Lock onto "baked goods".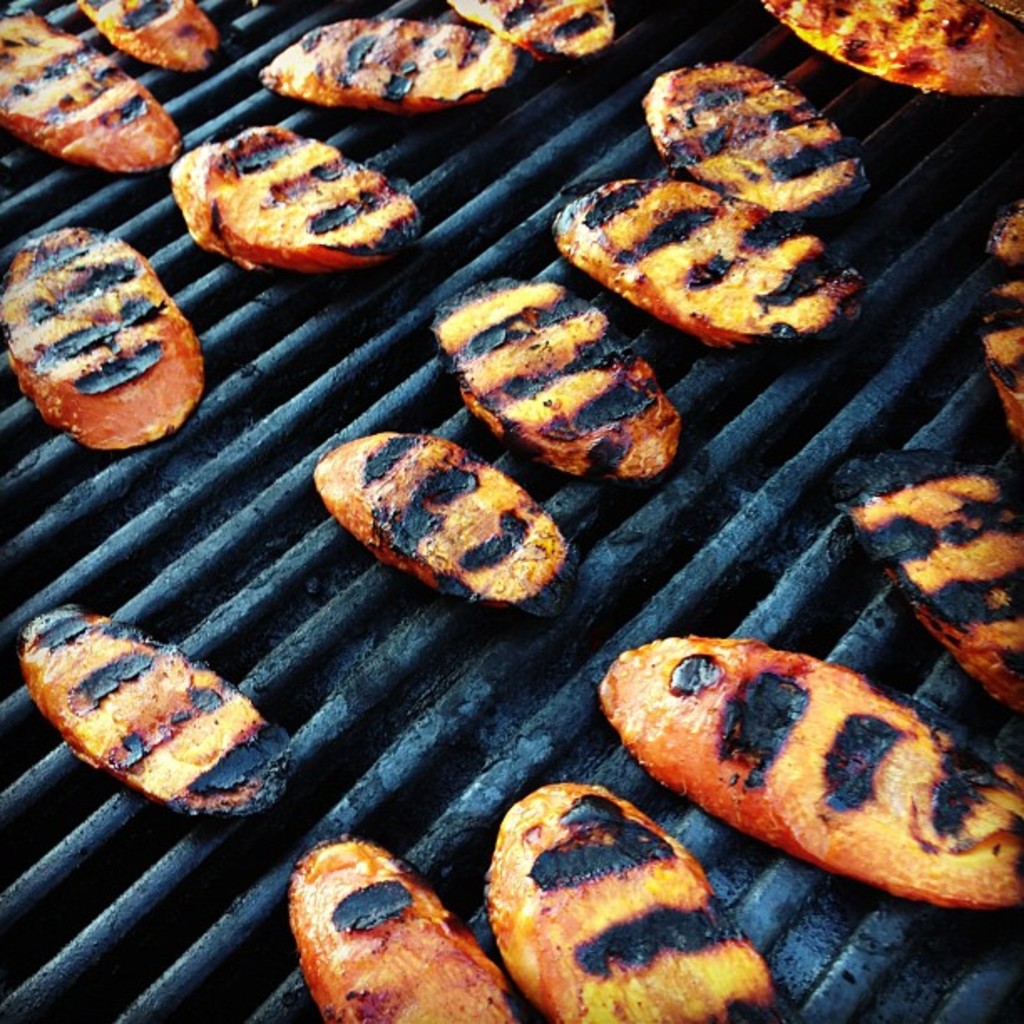
Locked: region(766, 0, 1022, 97).
